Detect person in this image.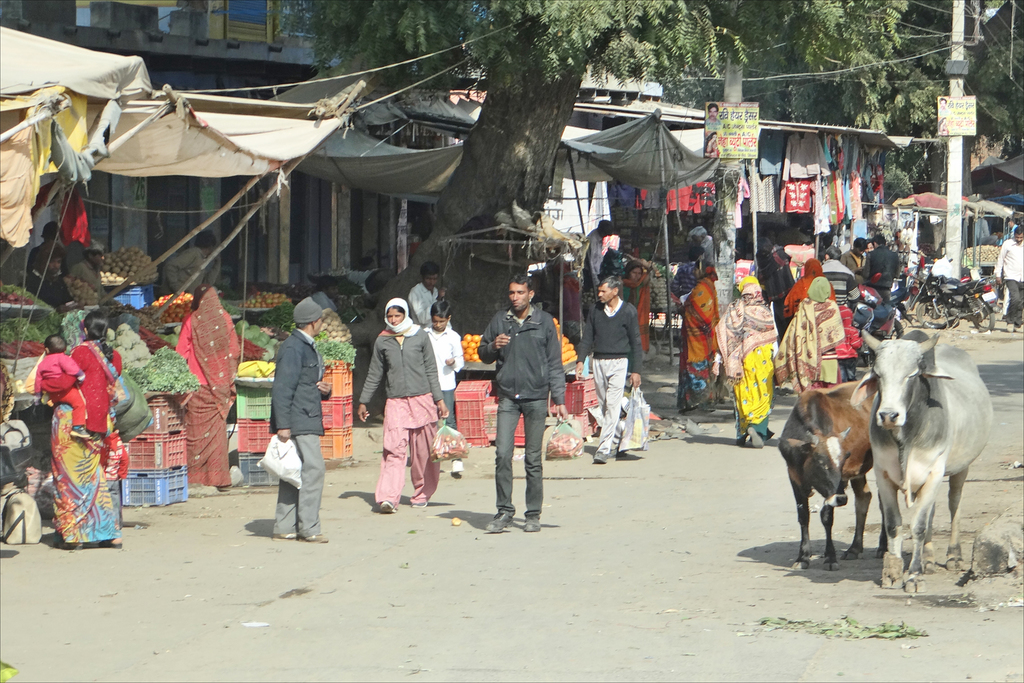
Detection: 20,246,70,309.
